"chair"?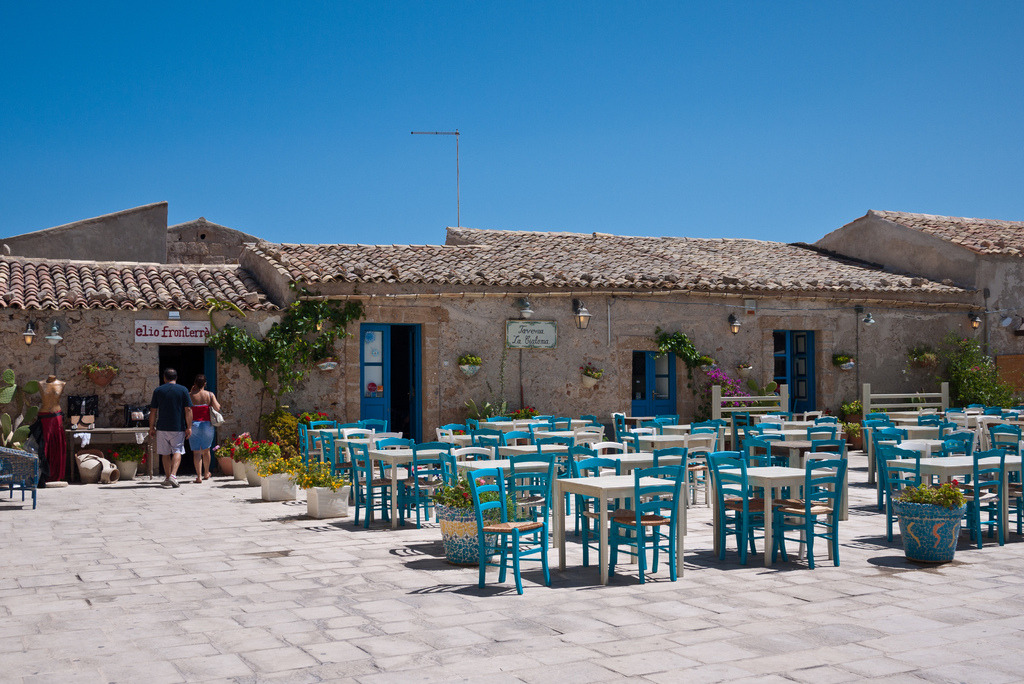
804/425/836/434
